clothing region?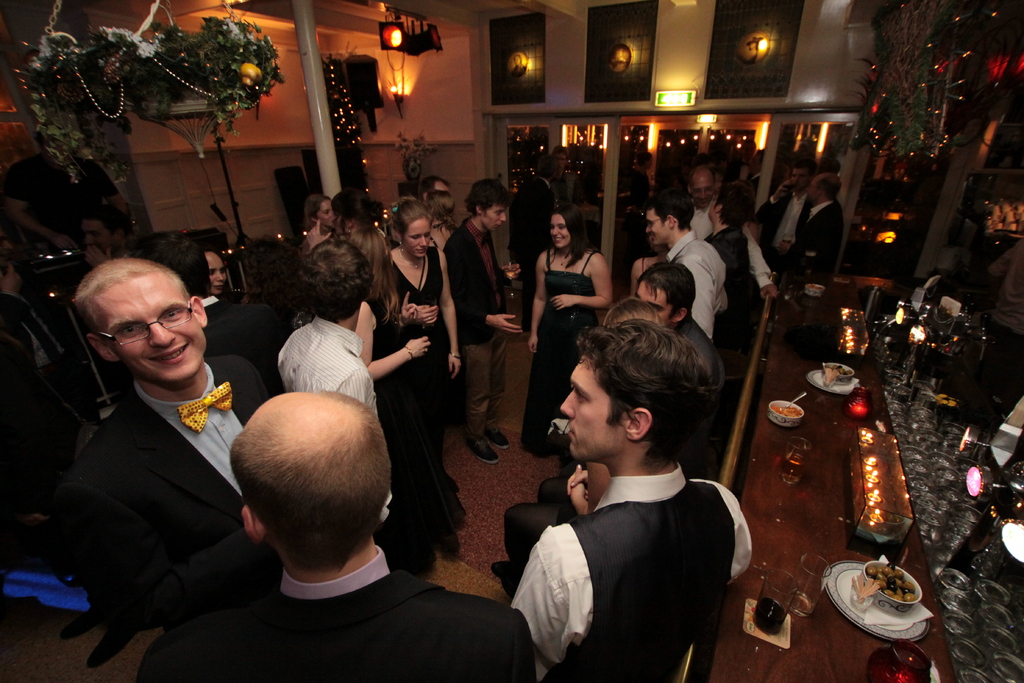
753 185 798 261
